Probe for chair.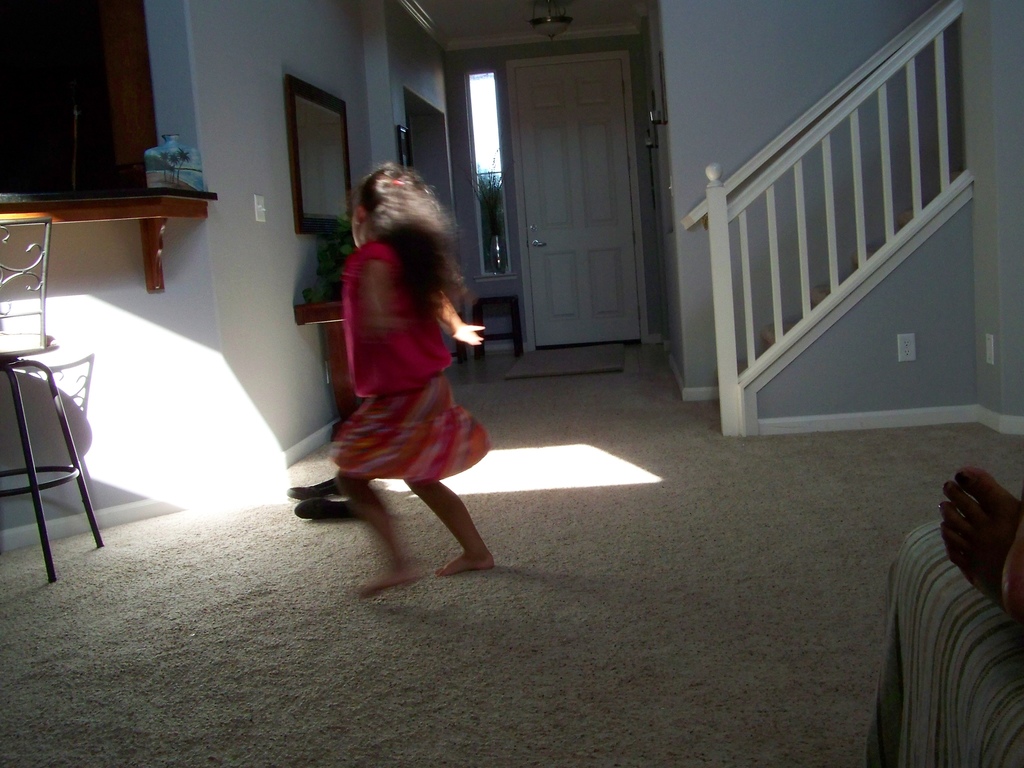
Probe result: {"x1": 0, "y1": 214, "x2": 107, "y2": 584}.
